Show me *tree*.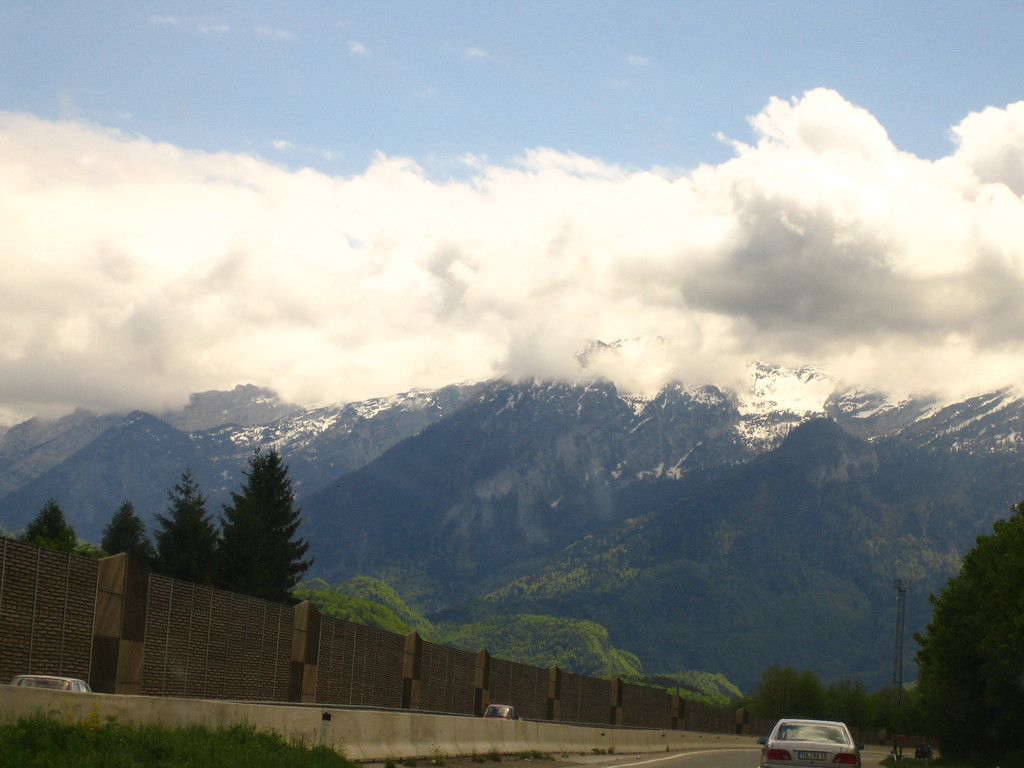
*tree* is here: (868, 682, 916, 746).
